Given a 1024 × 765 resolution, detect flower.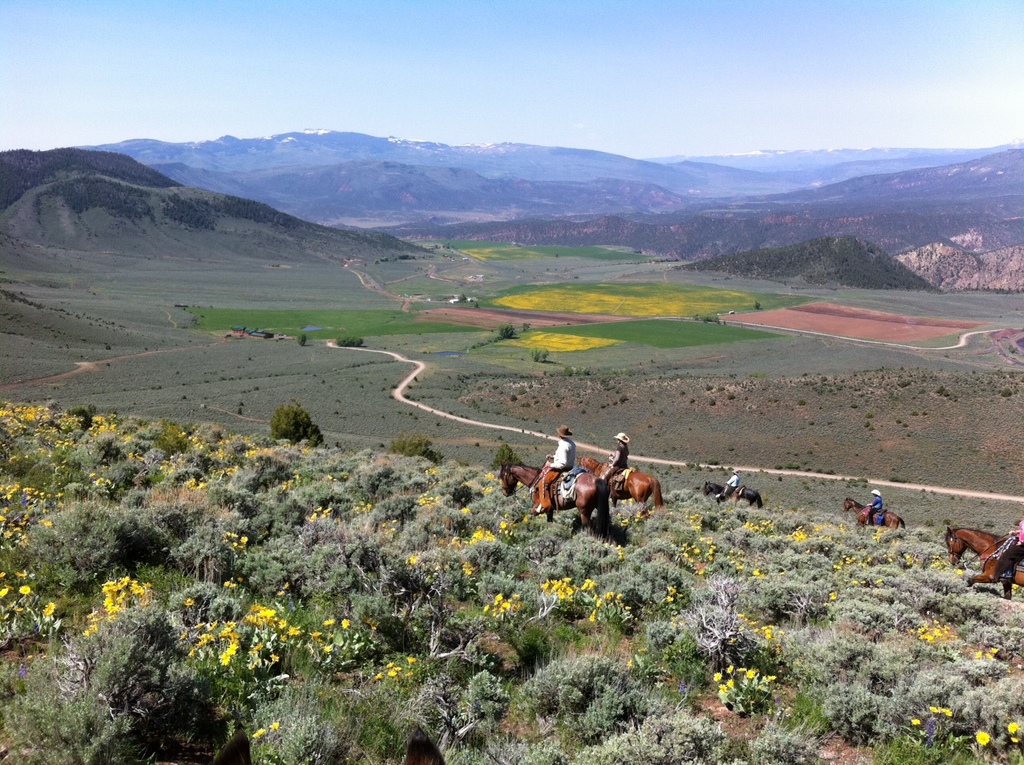
218:651:231:667.
